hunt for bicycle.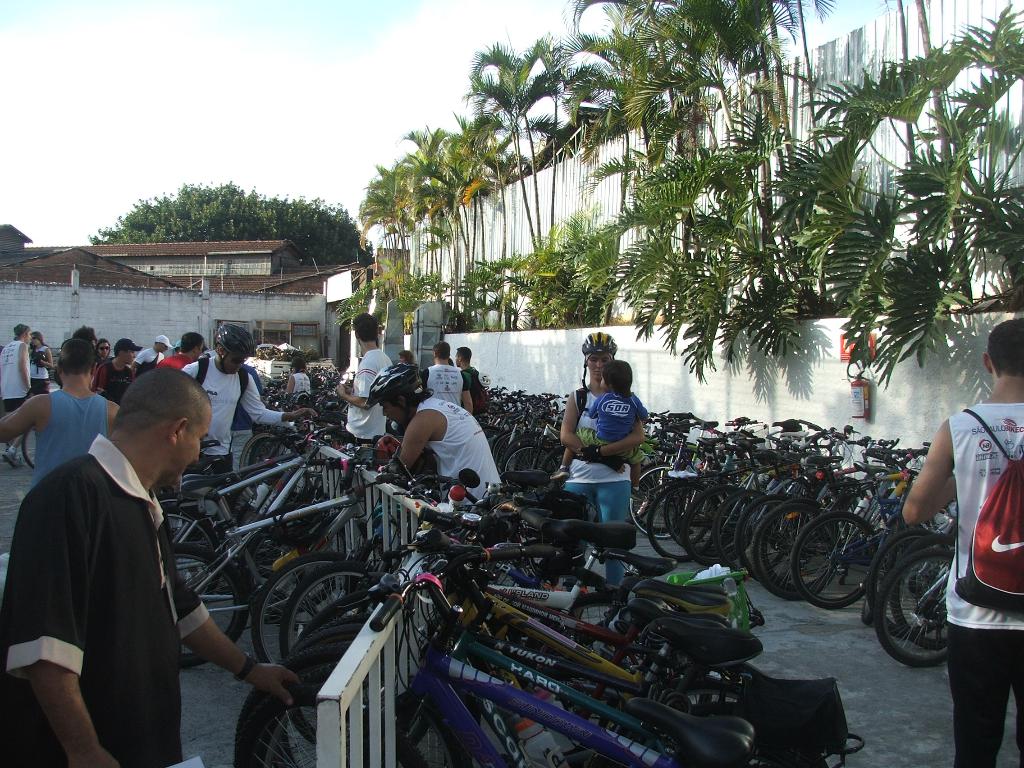
Hunted down at (left=747, top=472, right=871, bottom=616).
